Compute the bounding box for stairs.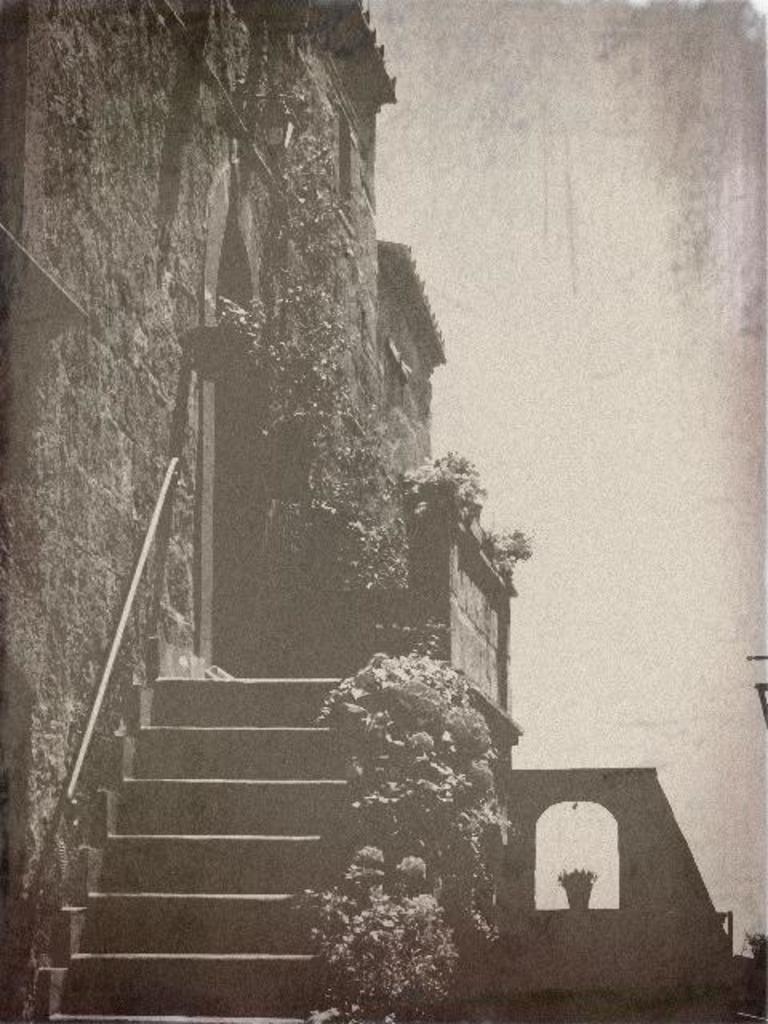
l=42, t=678, r=350, b=1022.
